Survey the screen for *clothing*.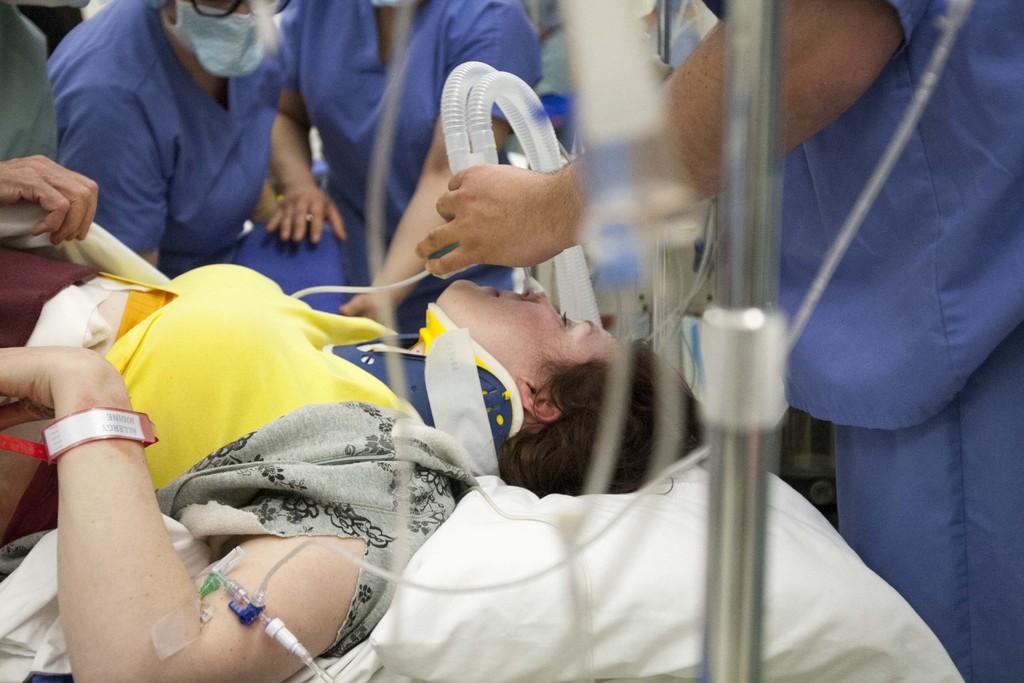
Survey found: [0,198,484,658].
